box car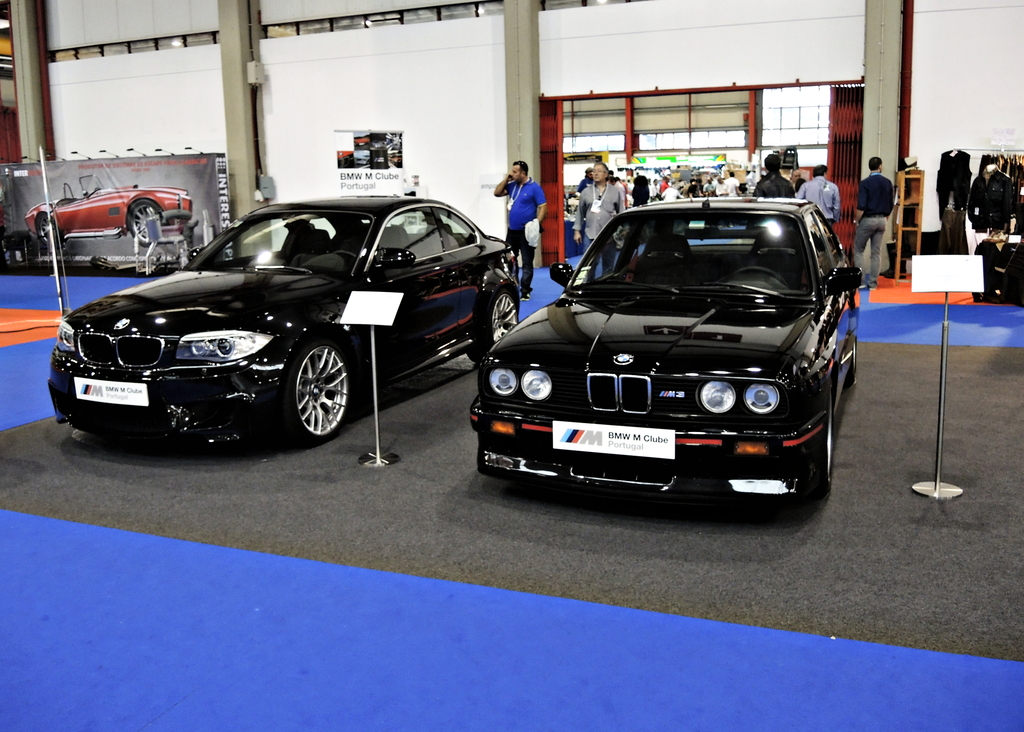
l=38, t=190, r=513, b=457
